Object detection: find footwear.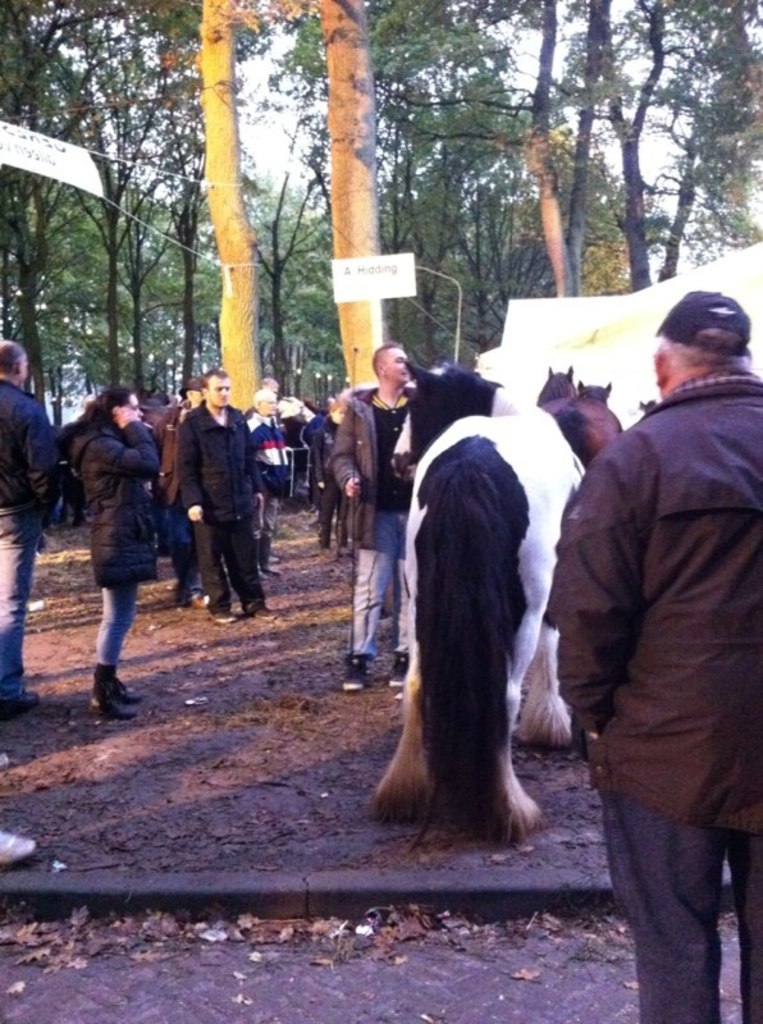
<bbox>0, 828, 31, 868</bbox>.
